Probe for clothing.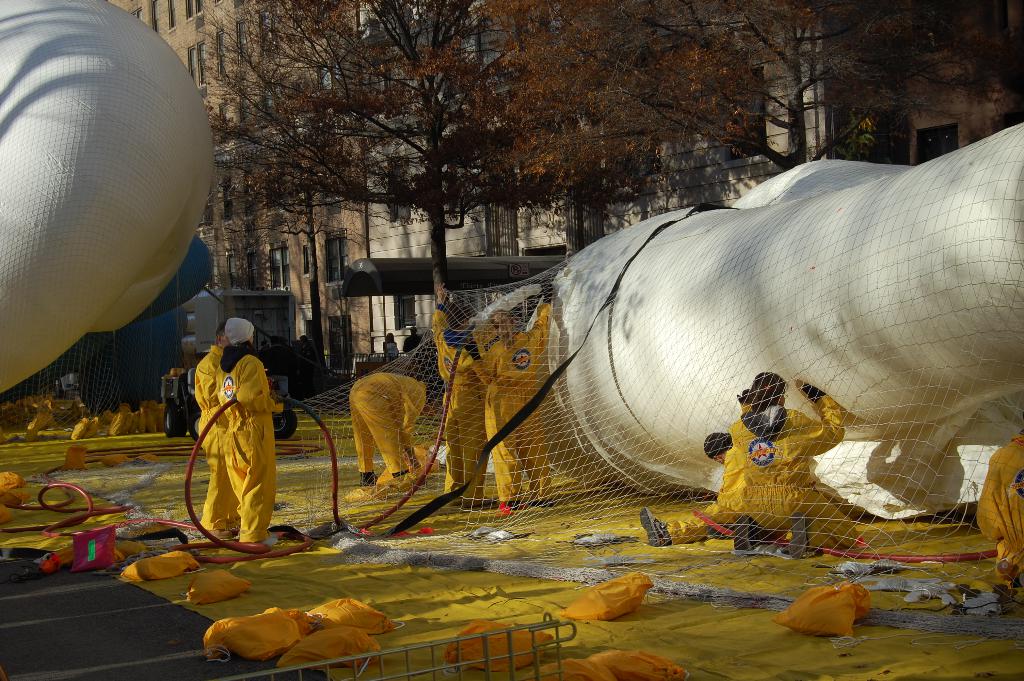
Probe result: [x1=223, y1=350, x2=285, y2=543].
